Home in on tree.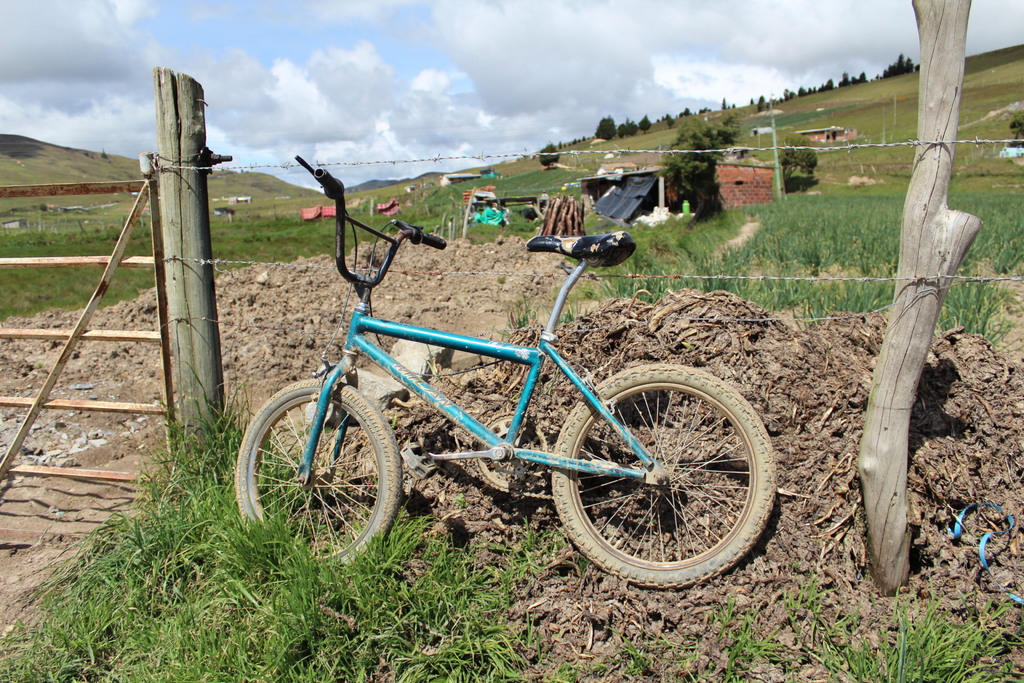
Homed in at [660,113,740,210].
